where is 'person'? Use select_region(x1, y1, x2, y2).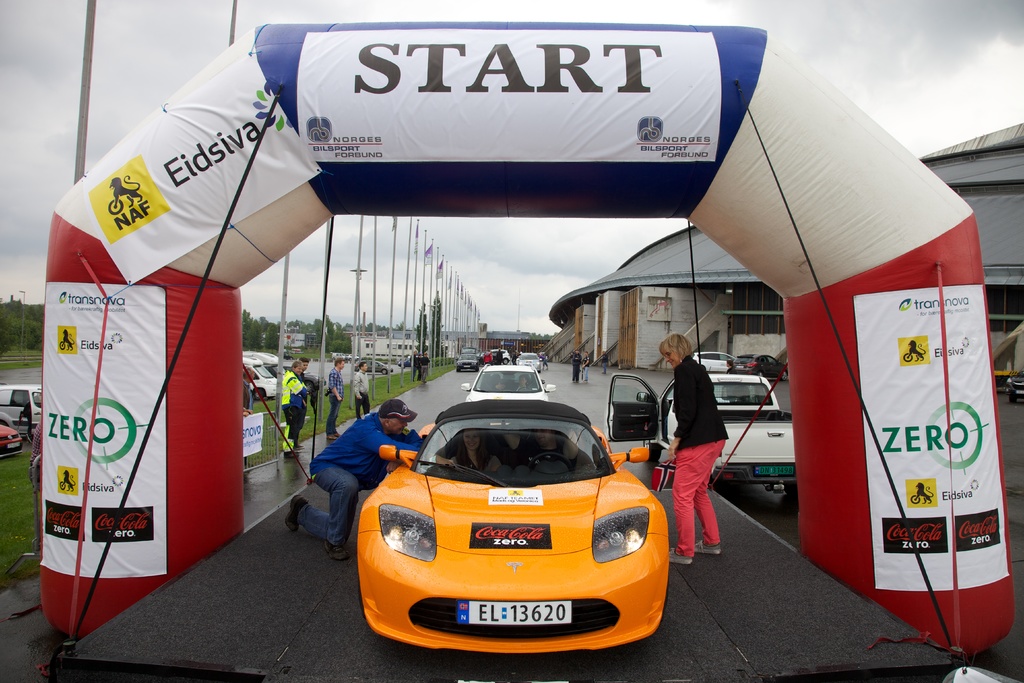
select_region(572, 348, 586, 385).
